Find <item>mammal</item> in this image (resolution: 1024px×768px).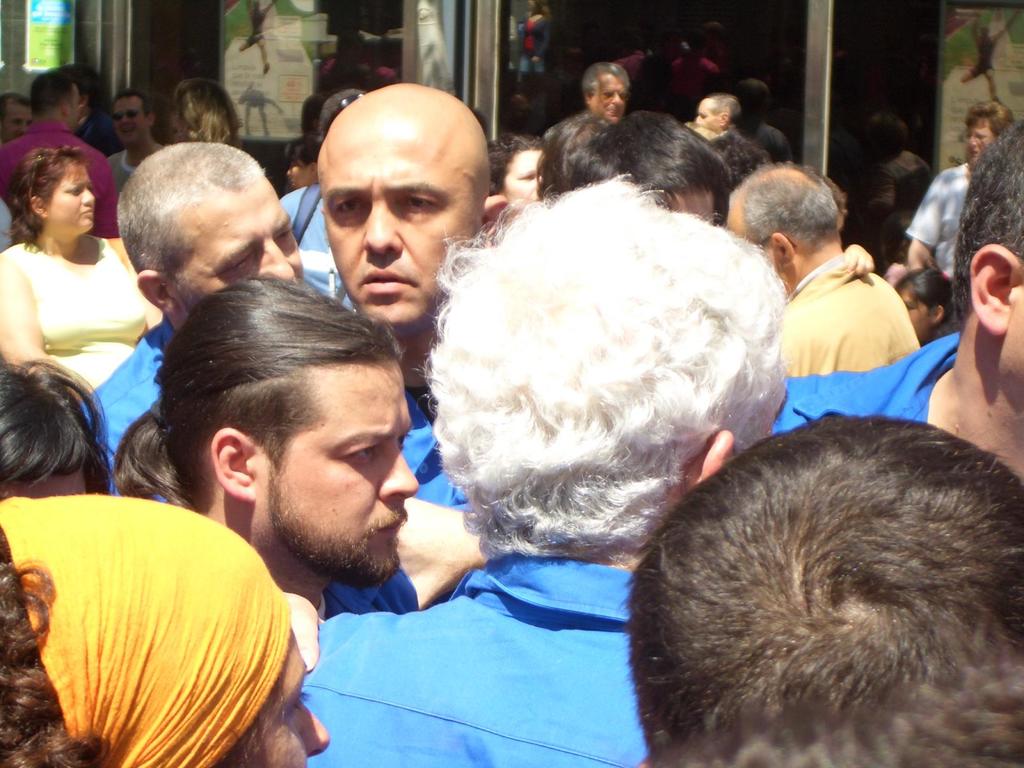
x1=536, y1=111, x2=619, y2=207.
